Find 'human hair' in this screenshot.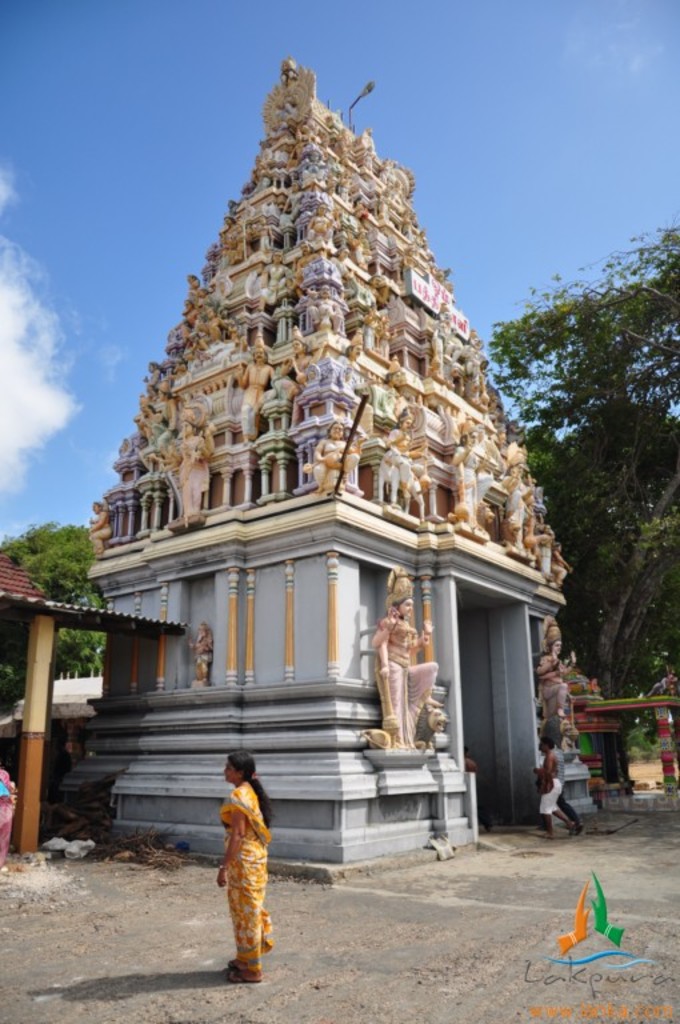
The bounding box for 'human hair' is box=[227, 749, 271, 831].
